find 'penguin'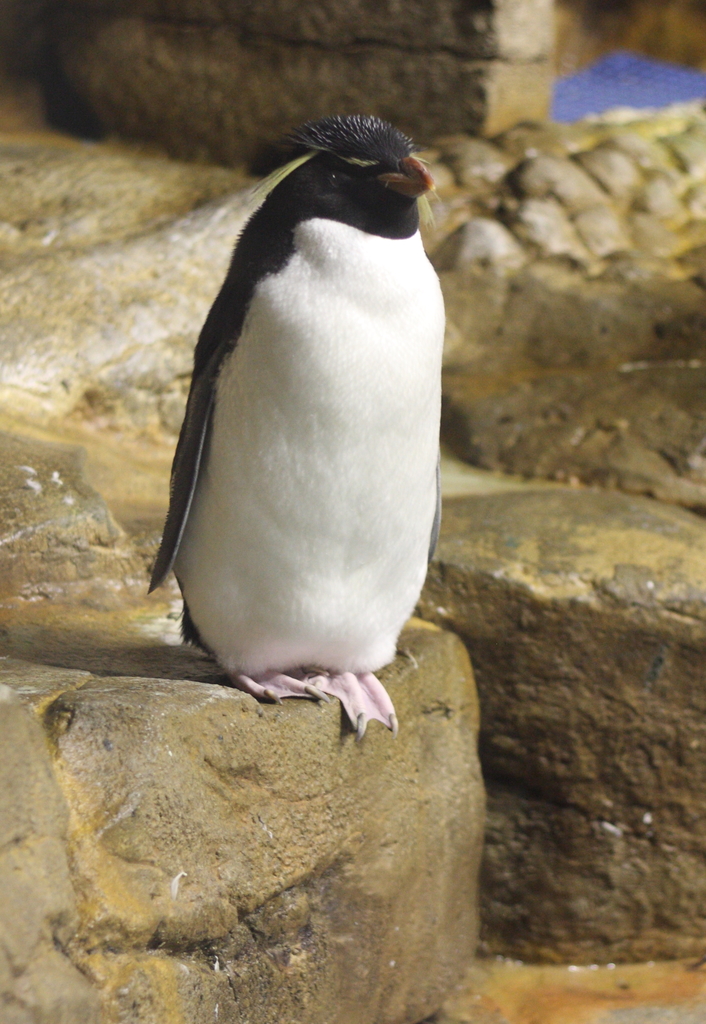
l=134, t=86, r=472, b=730
